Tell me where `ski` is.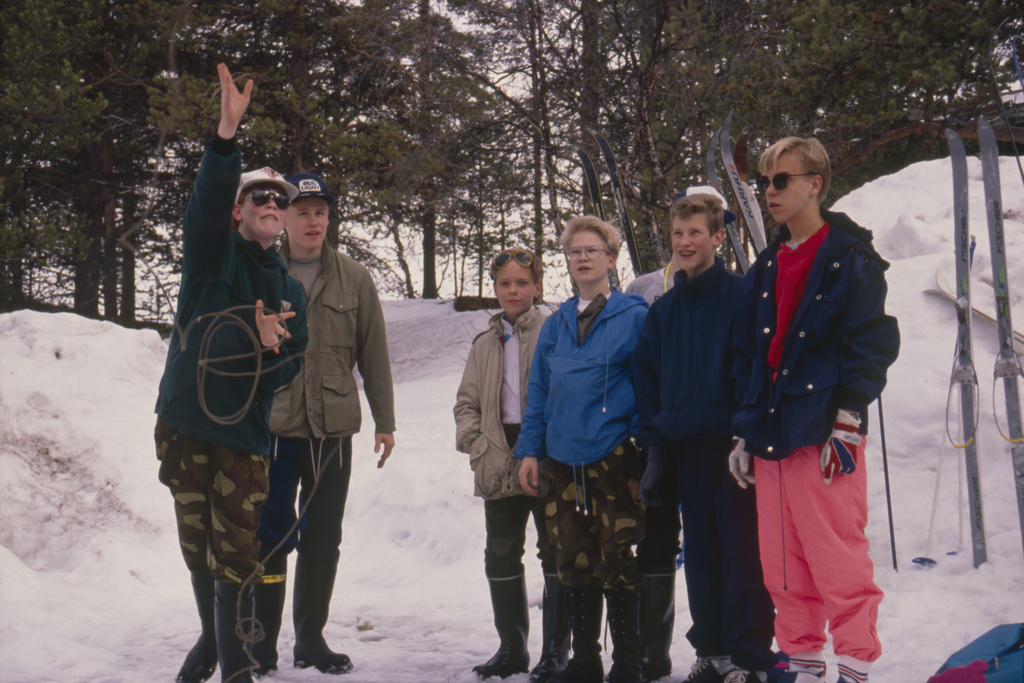
`ski` is at {"x1": 938, "y1": 125, "x2": 991, "y2": 572}.
